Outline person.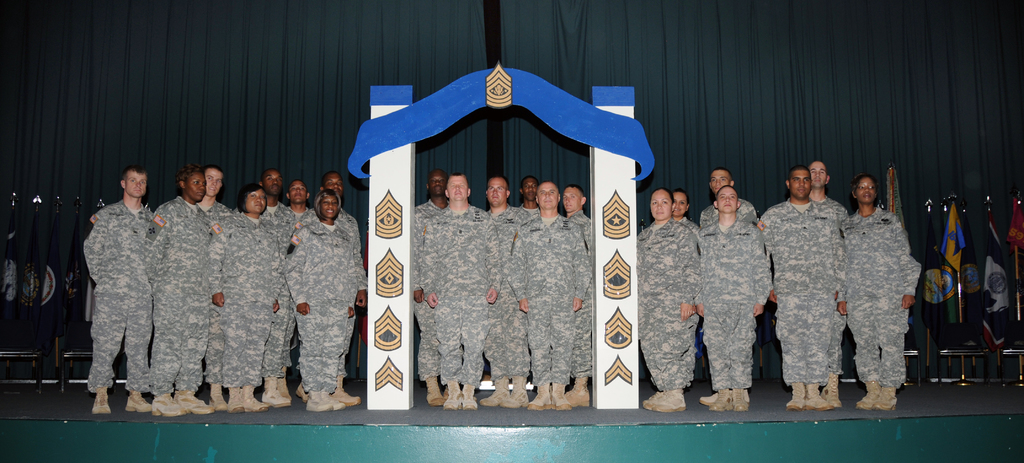
Outline: {"x1": 705, "y1": 184, "x2": 775, "y2": 409}.
